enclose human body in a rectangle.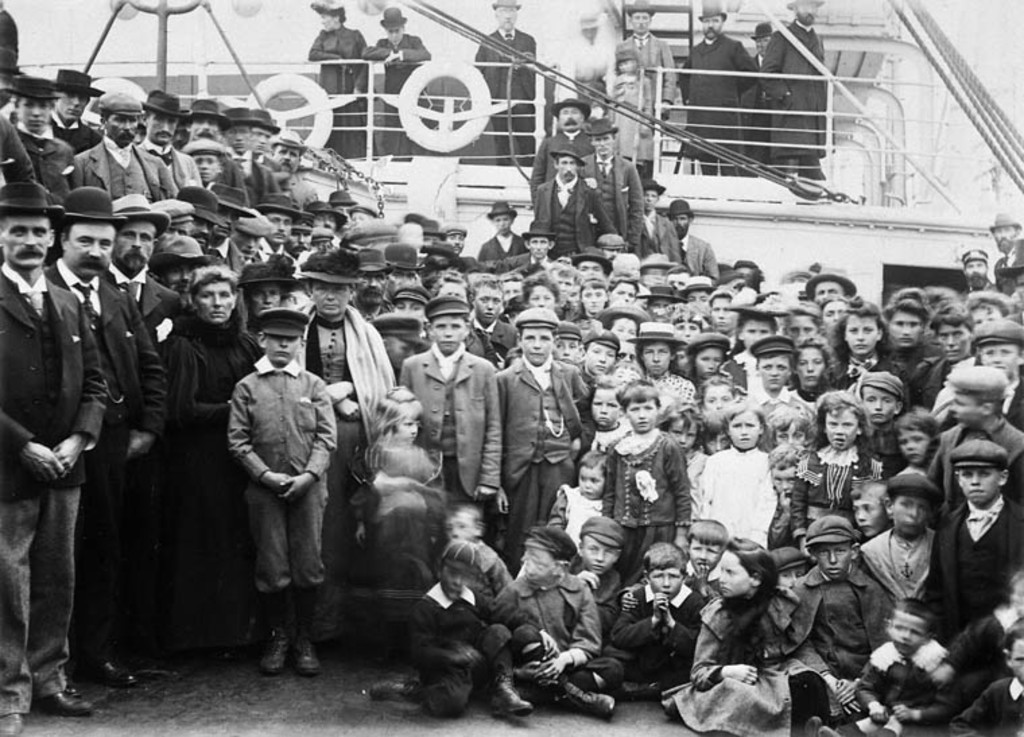
detection(641, 283, 690, 317).
